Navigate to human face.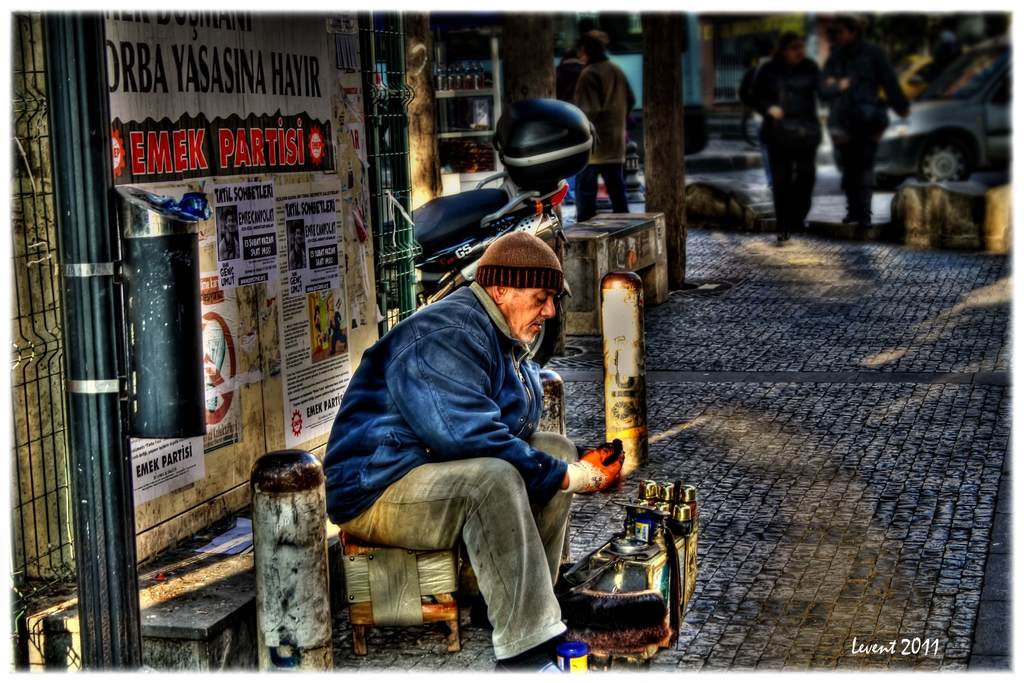
Navigation target: <region>505, 288, 556, 342</region>.
